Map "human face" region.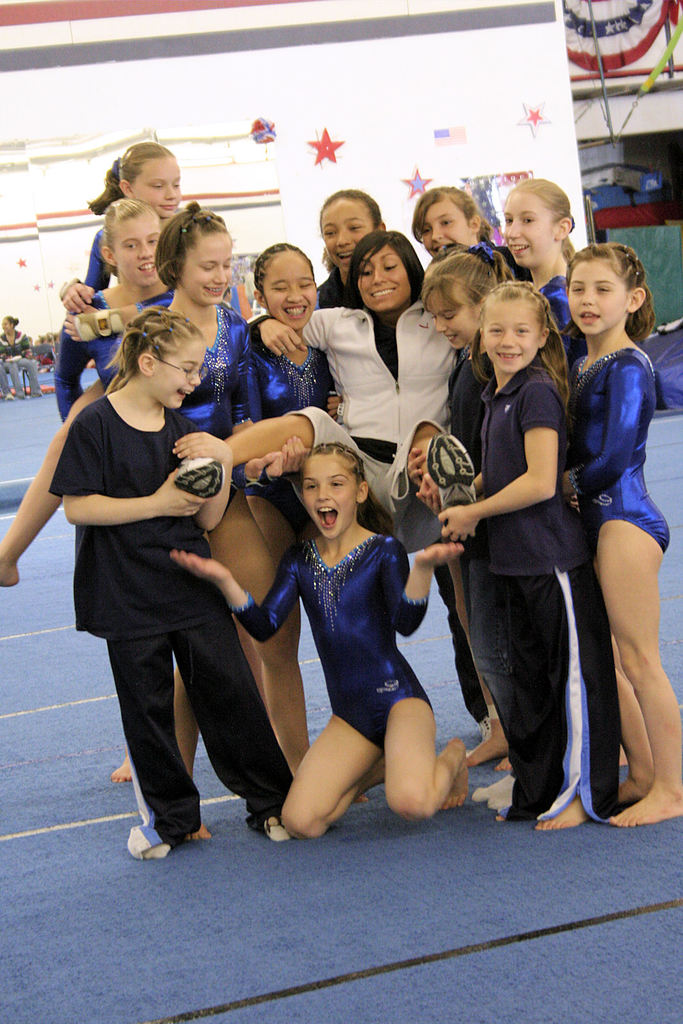
Mapped to x1=504 y1=193 x2=554 y2=273.
